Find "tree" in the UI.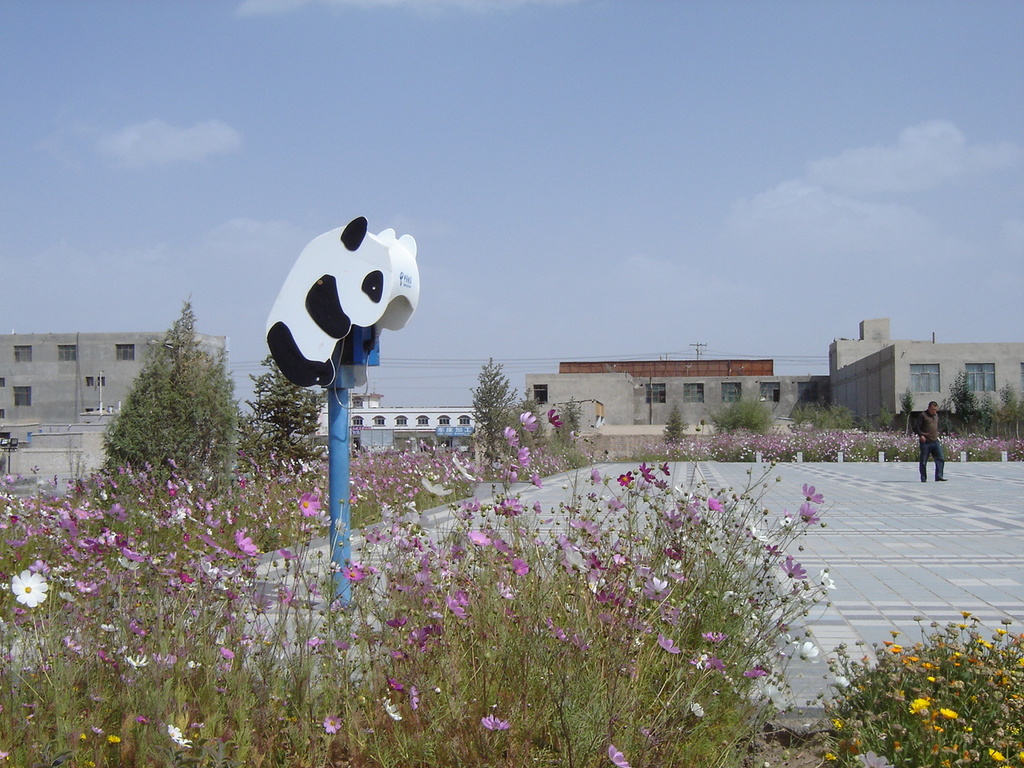
UI element at [x1=462, y1=348, x2=527, y2=462].
